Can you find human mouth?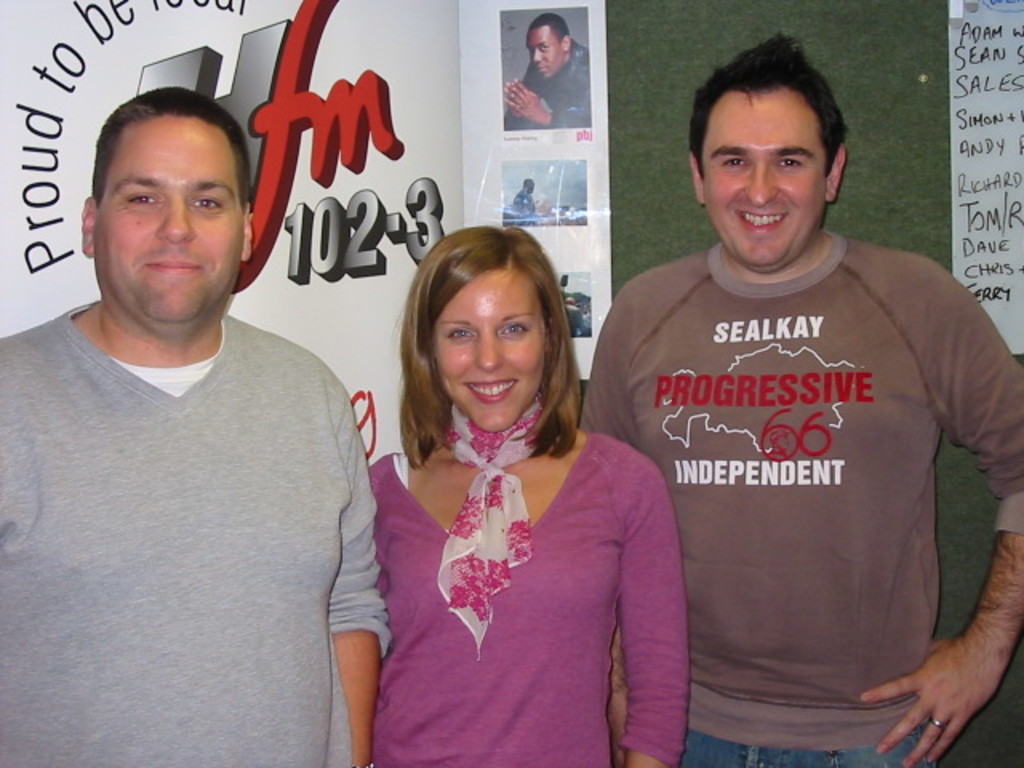
Yes, bounding box: 464, 378, 518, 397.
